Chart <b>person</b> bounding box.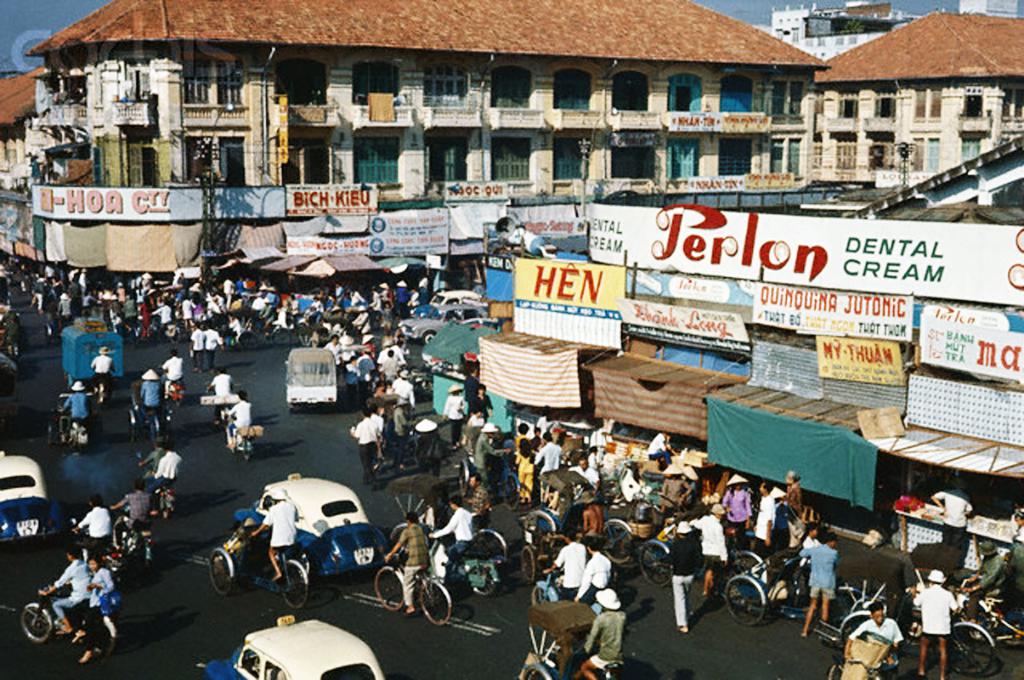
Charted: locate(578, 584, 623, 679).
